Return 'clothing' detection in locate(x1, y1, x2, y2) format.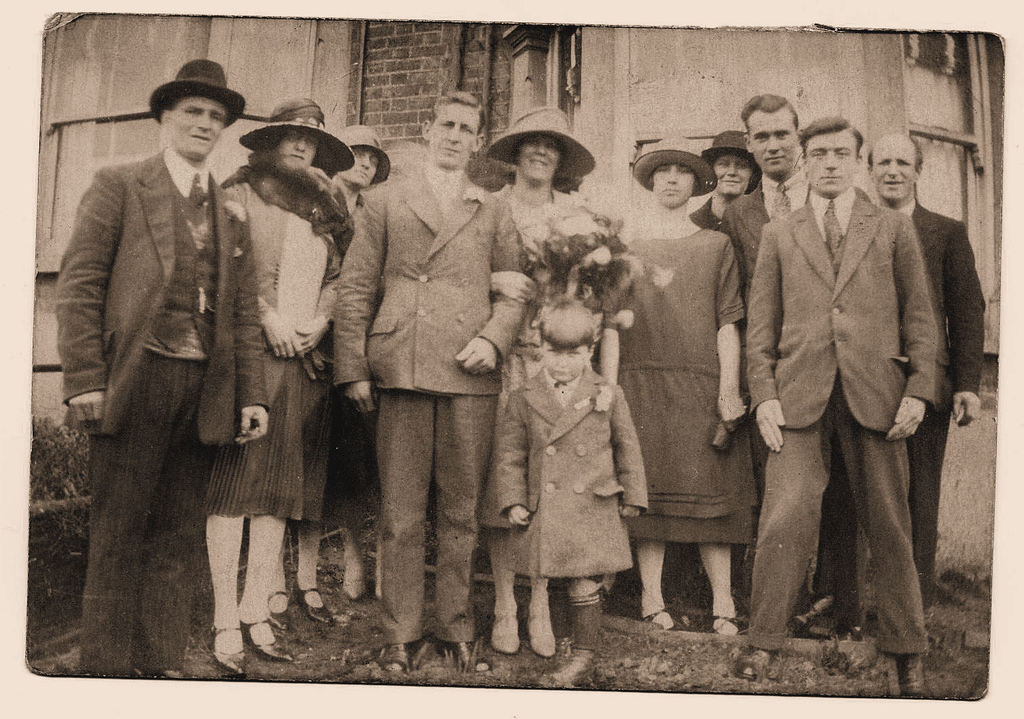
locate(622, 215, 746, 553).
